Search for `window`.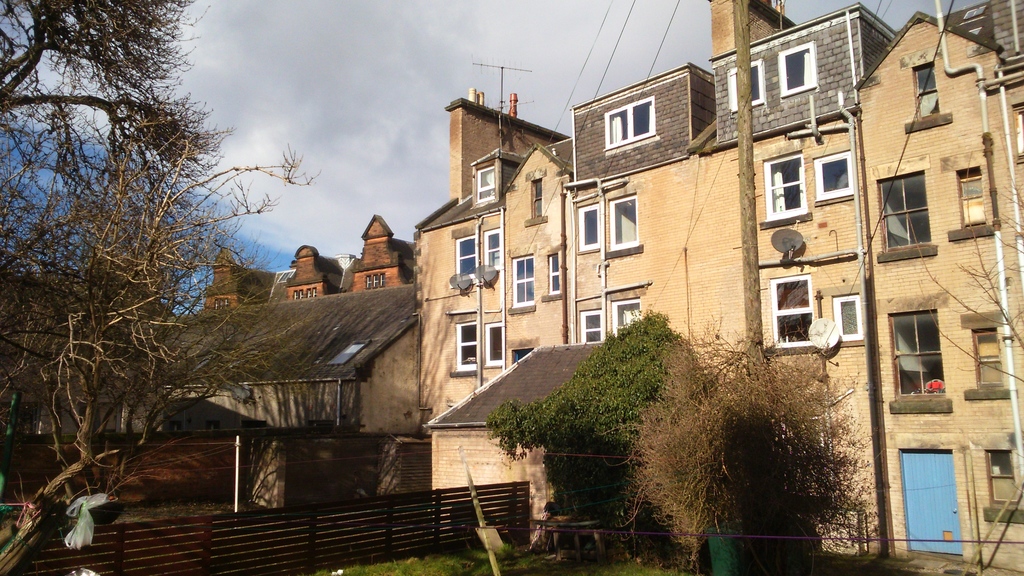
Found at box=[485, 321, 501, 364].
